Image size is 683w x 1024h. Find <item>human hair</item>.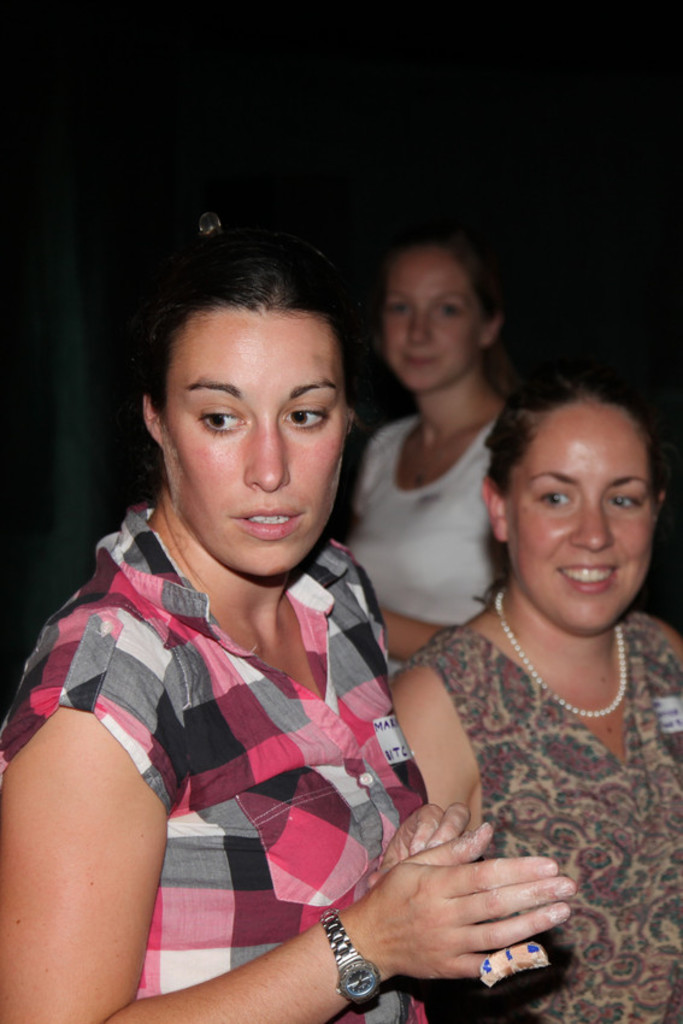
470,369,676,606.
